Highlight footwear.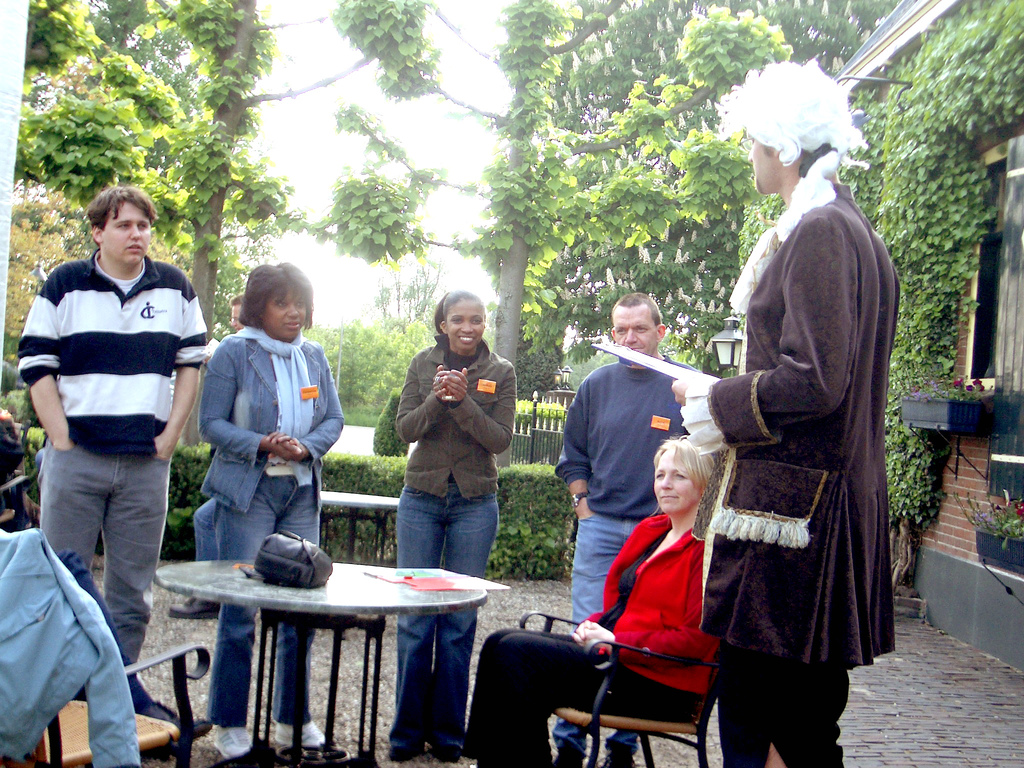
Highlighted region: x1=269 y1=720 x2=328 y2=746.
